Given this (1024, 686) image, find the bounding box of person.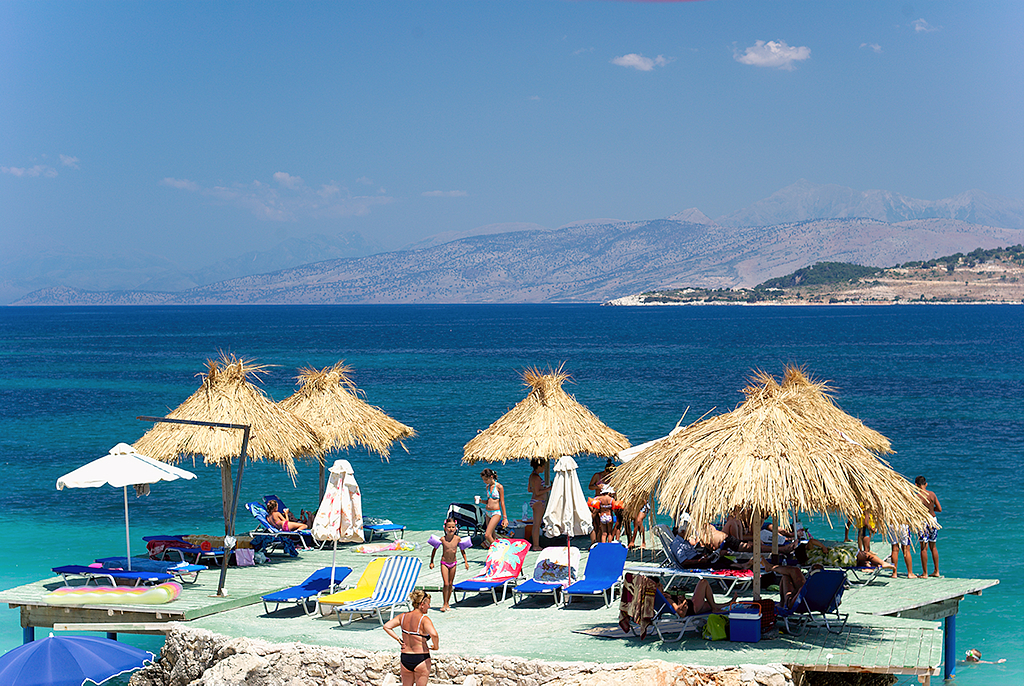
[x1=888, y1=506, x2=914, y2=577].
